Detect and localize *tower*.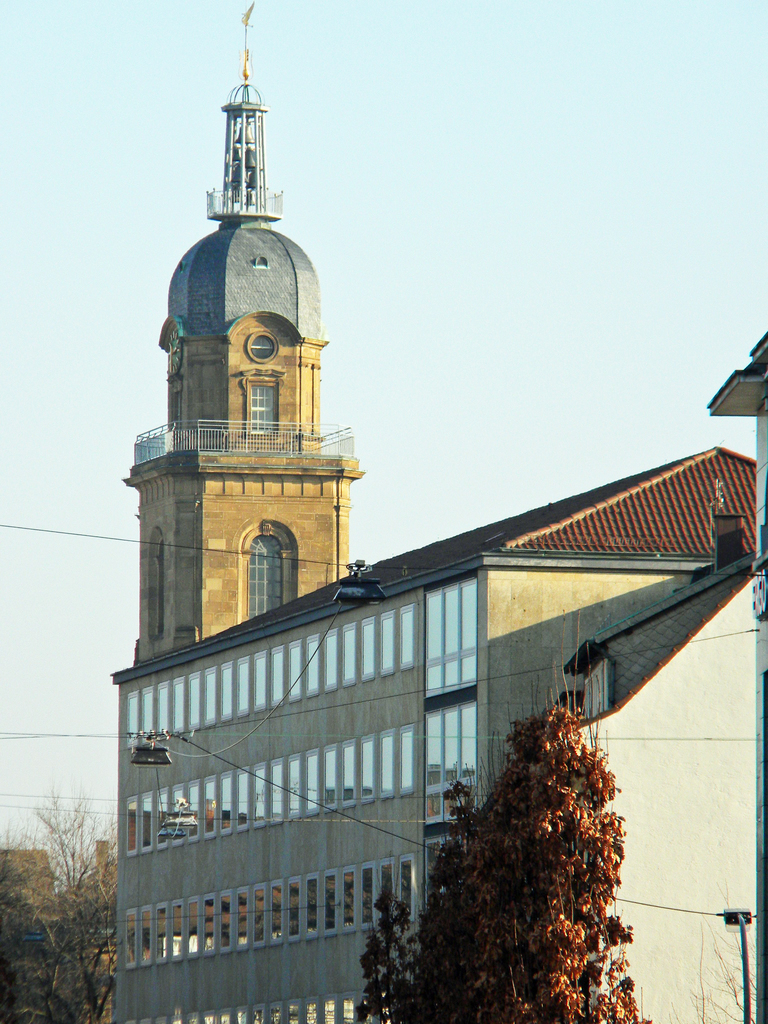
Localized at x1=95 y1=15 x2=358 y2=682.
